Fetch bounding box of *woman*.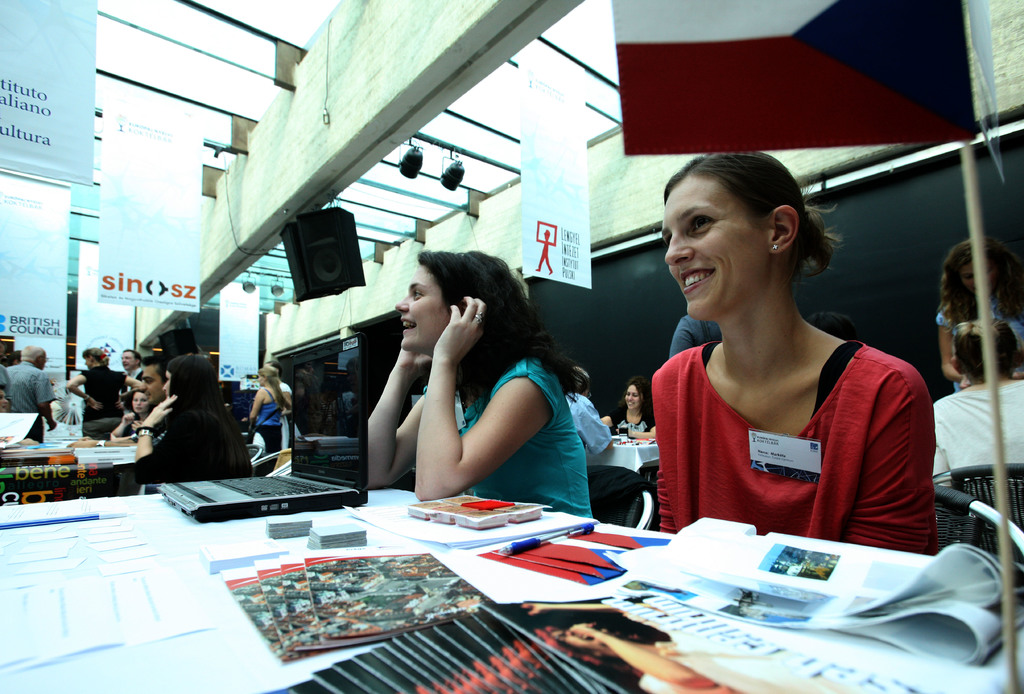
Bbox: select_region(359, 244, 599, 525).
